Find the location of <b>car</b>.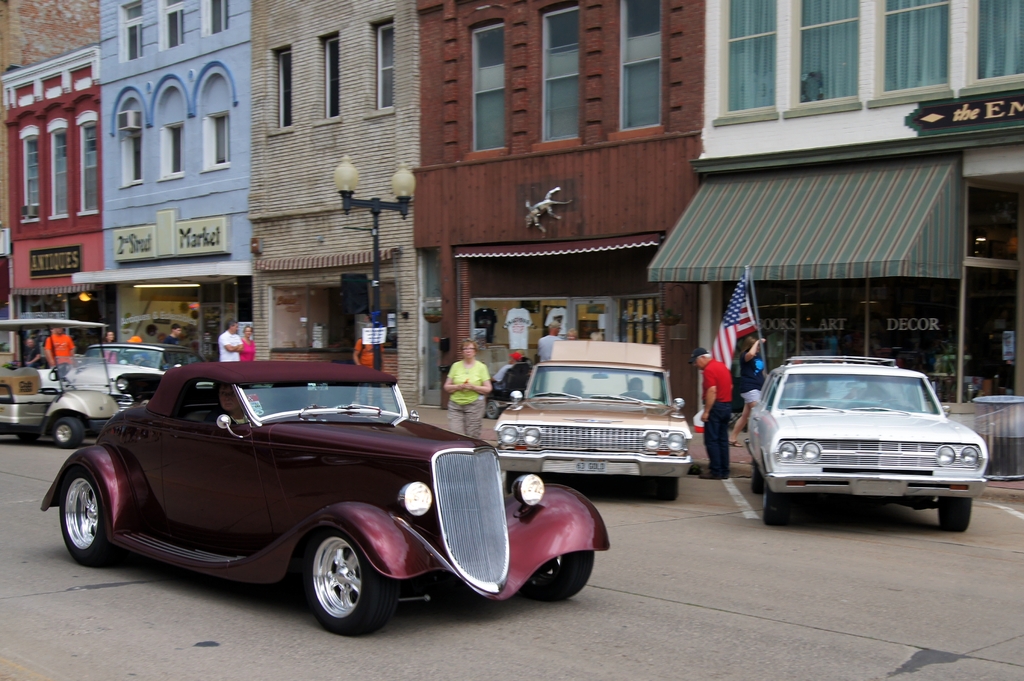
Location: [744,355,988,531].
